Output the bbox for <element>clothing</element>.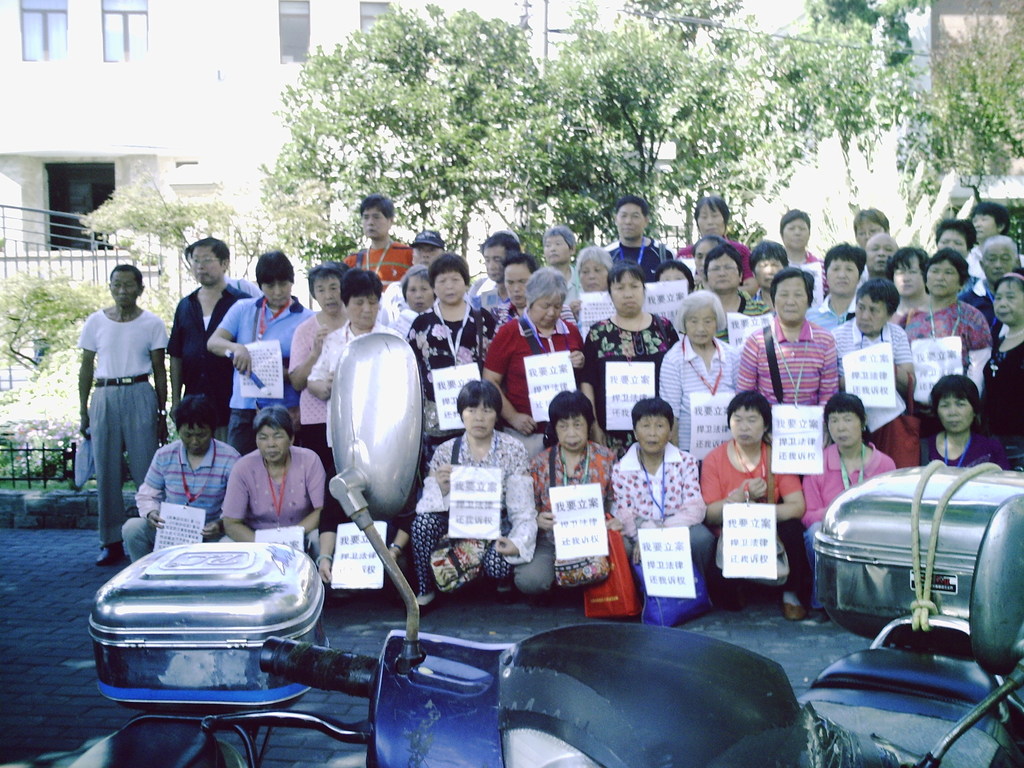
rect(739, 316, 838, 437).
